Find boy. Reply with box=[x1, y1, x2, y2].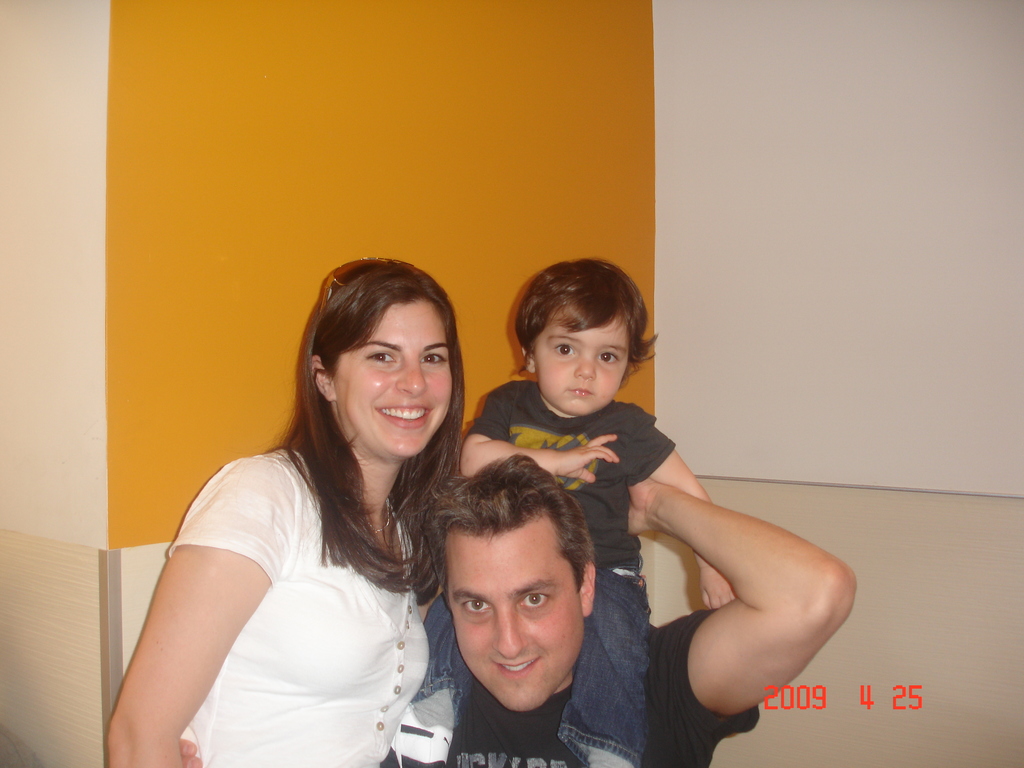
box=[383, 252, 734, 767].
